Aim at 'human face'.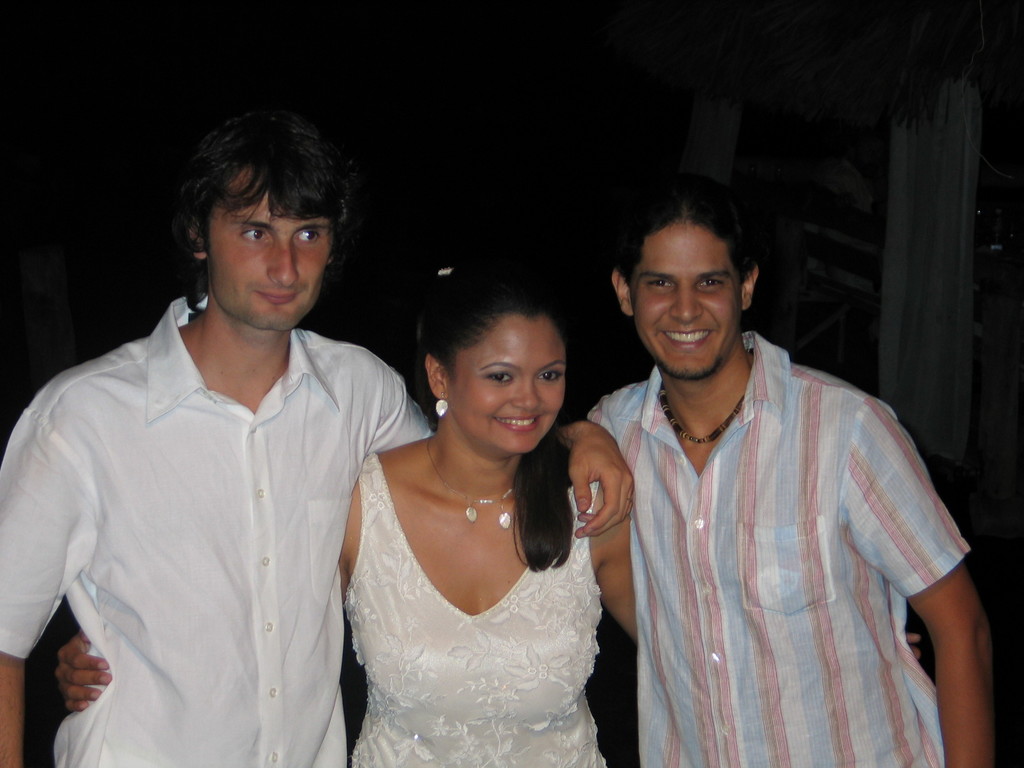
Aimed at [633, 217, 743, 381].
